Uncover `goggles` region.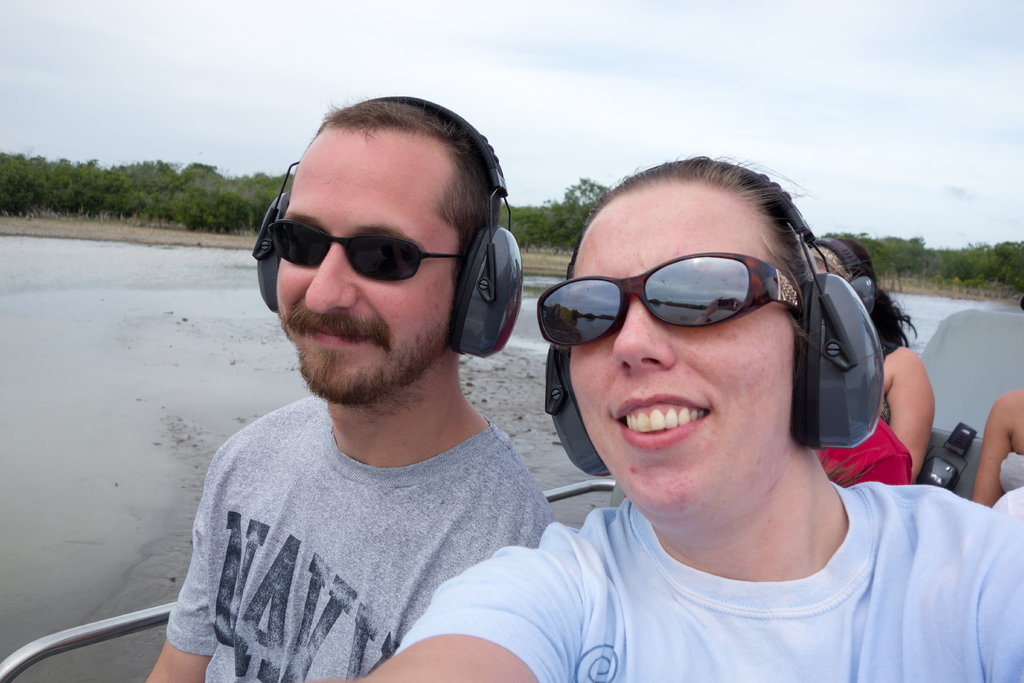
Uncovered: (left=262, top=216, right=464, bottom=281).
